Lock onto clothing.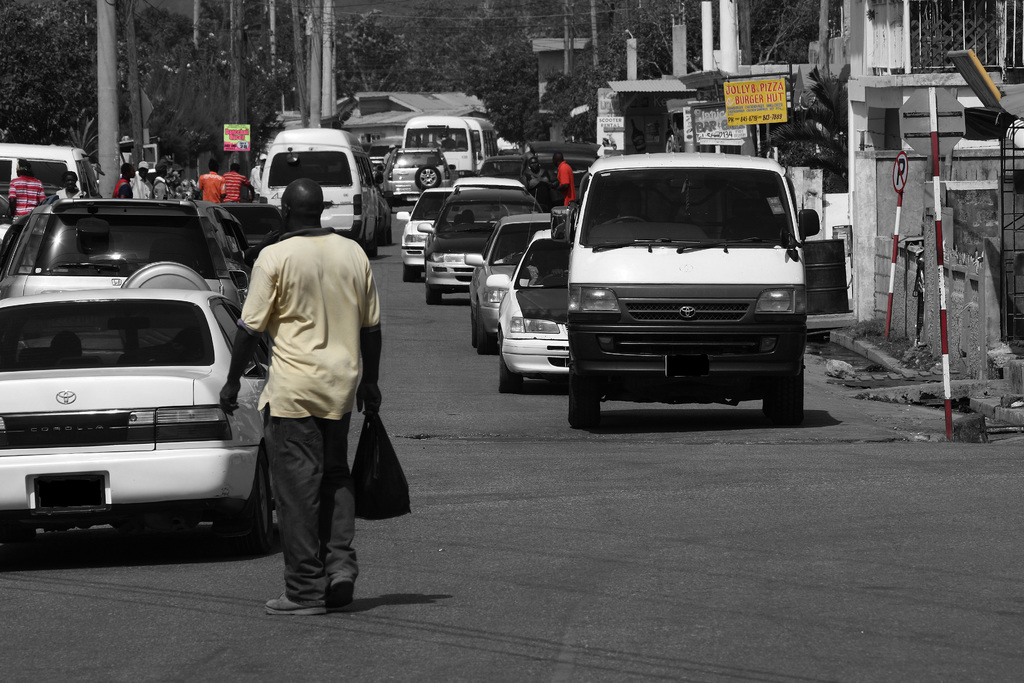
Locked: bbox=(191, 170, 228, 203).
